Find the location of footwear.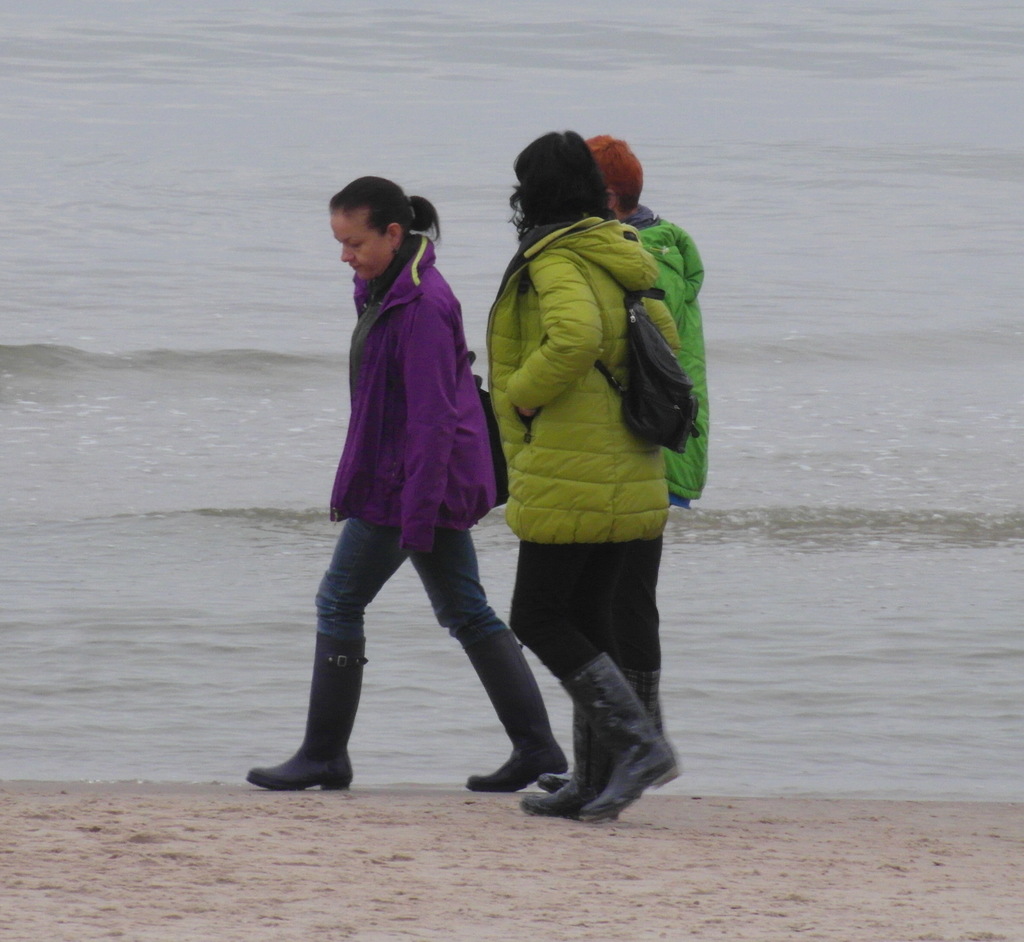
Location: 558 647 682 829.
